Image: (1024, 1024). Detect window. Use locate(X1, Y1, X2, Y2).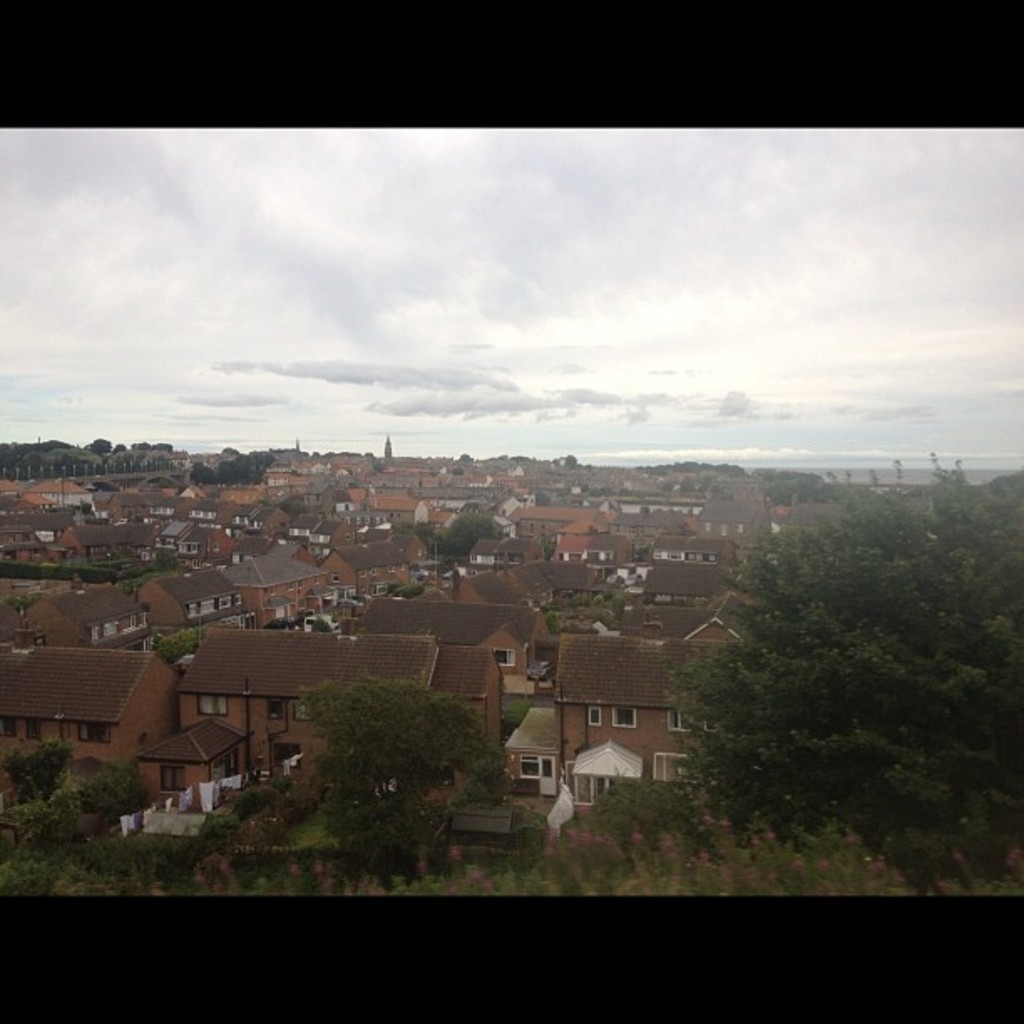
locate(522, 753, 539, 778).
